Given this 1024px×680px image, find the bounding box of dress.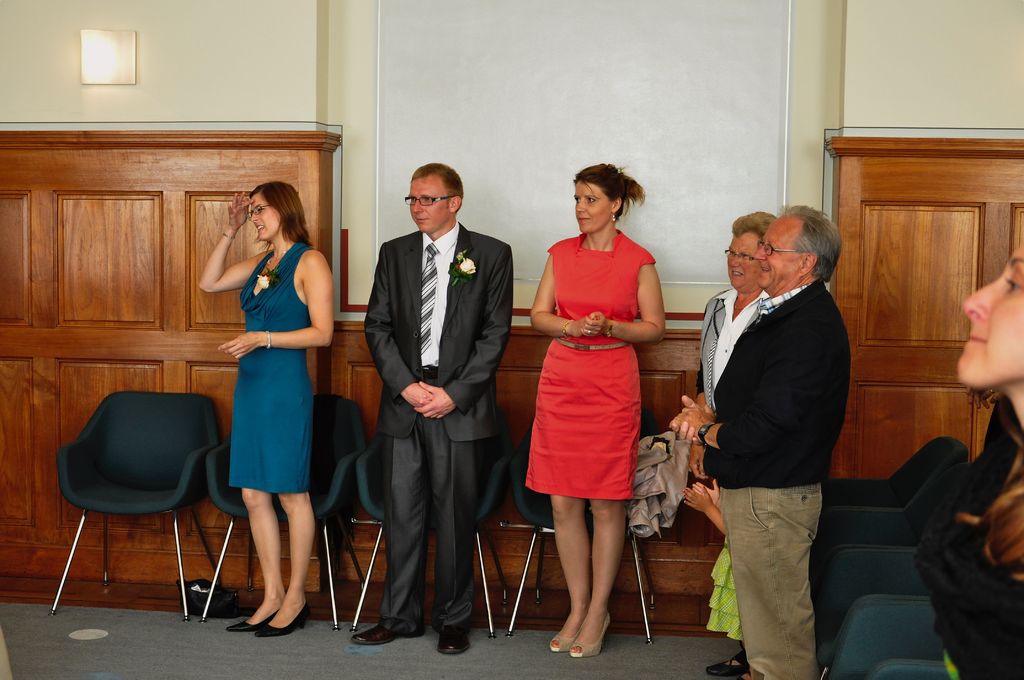
[527, 223, 664, 523].
